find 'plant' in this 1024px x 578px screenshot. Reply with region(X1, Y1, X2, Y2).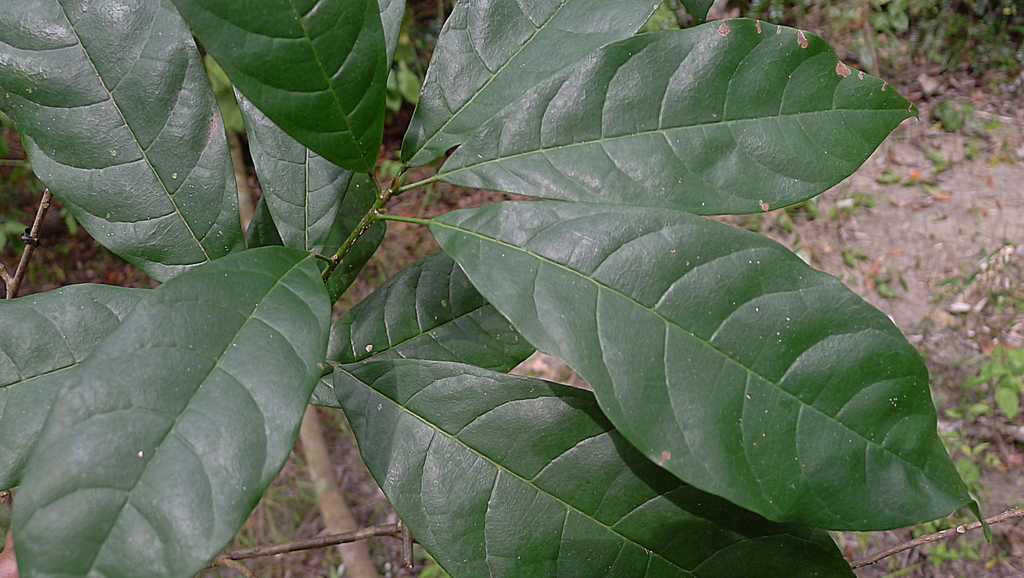
region(938, 268, 979, 285).
